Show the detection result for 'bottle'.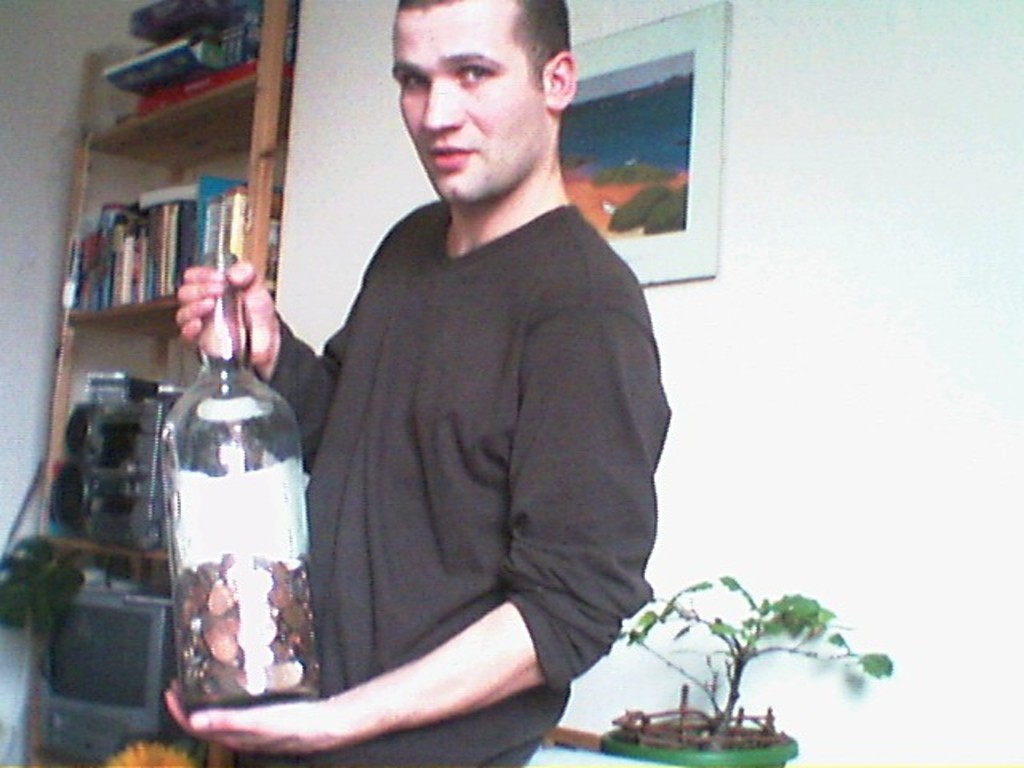
x1=150, y1=245, x2=323, y2=712.
